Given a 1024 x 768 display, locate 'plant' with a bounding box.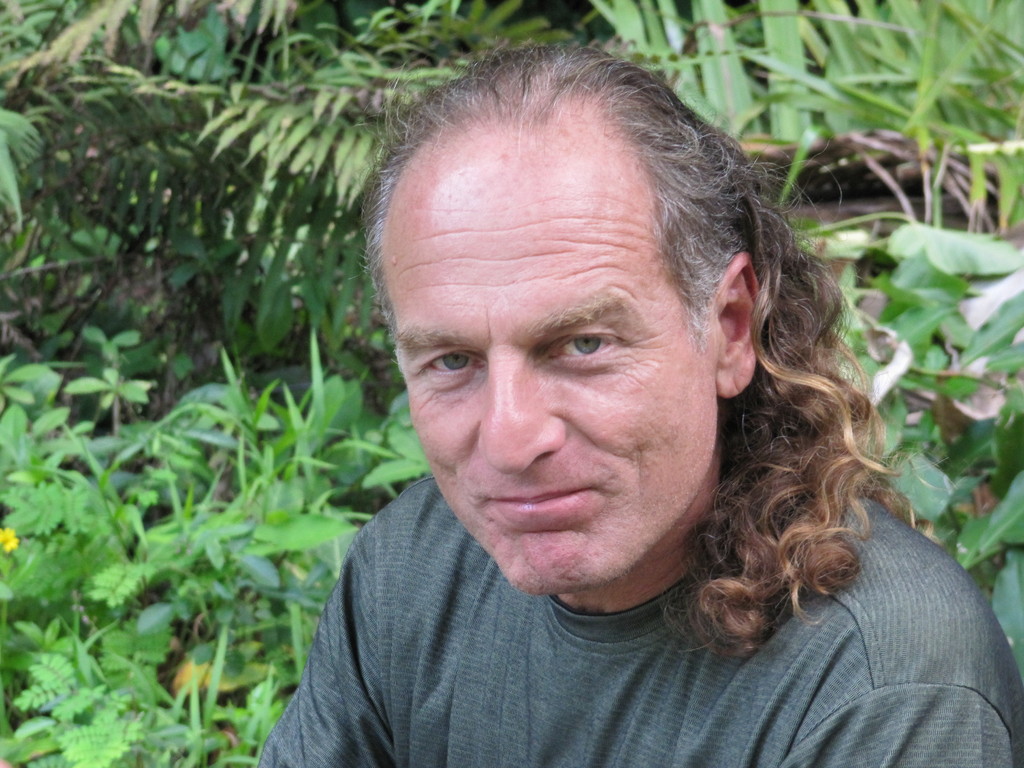
Located: (0, 333, 442, 767).
